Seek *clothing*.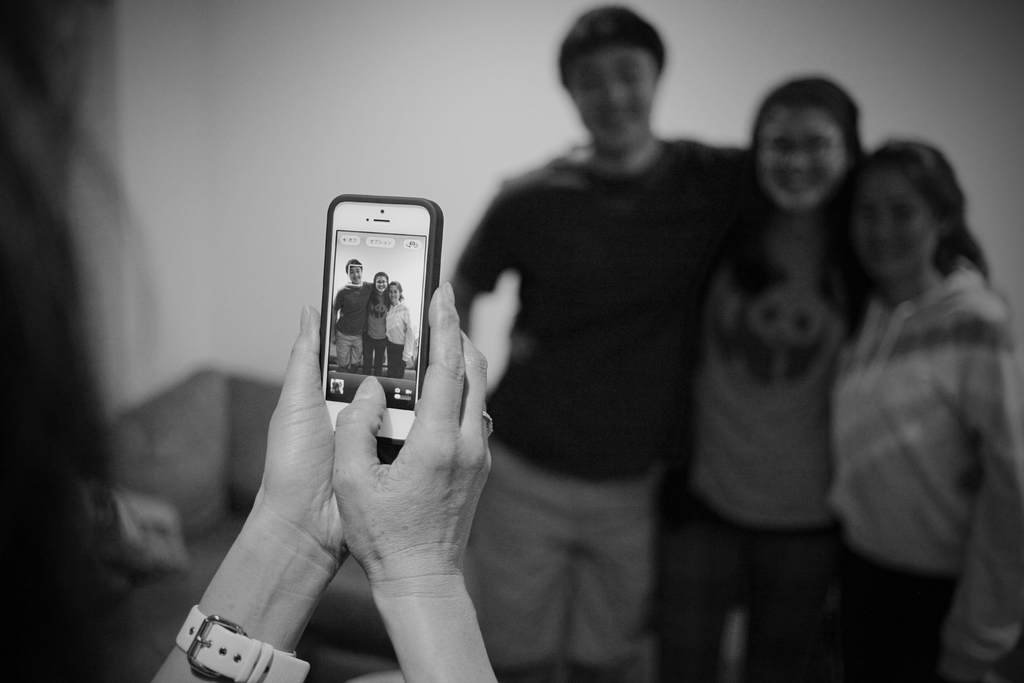
box=[821, 260, 1023, 682].
